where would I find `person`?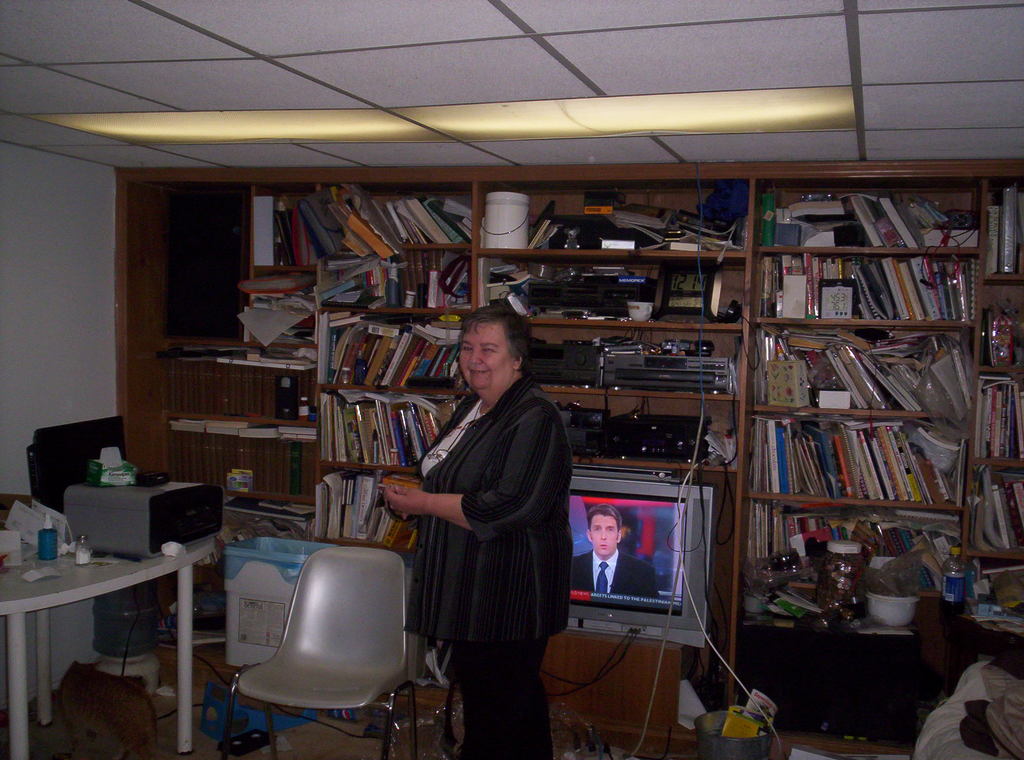
At region(566, 505, 658, 598).
